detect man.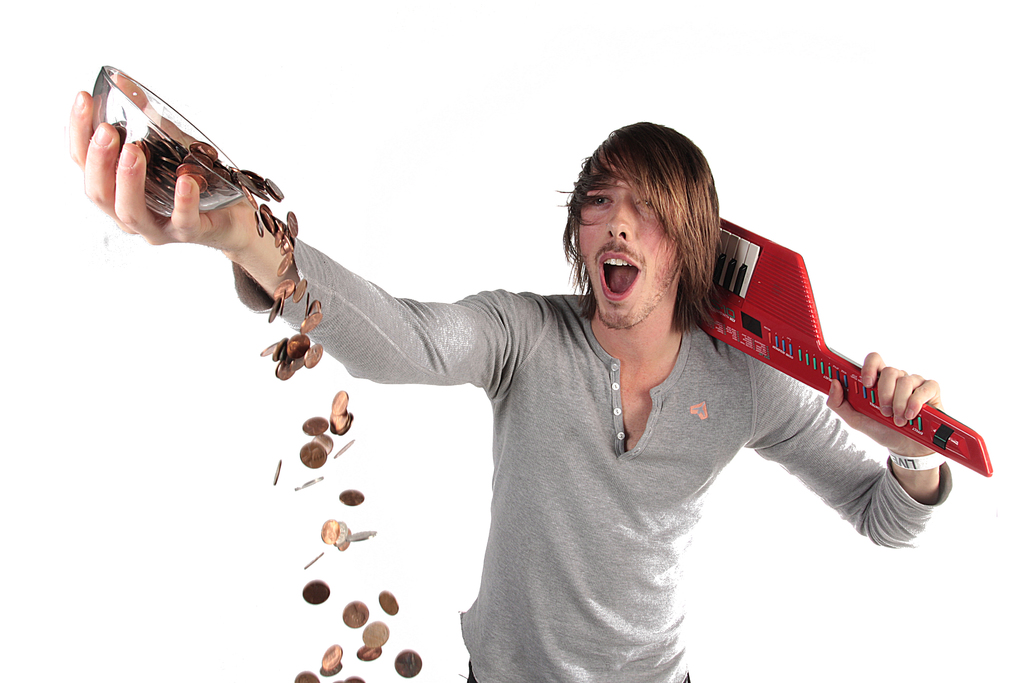
Detected at (left=210, top=120, right=953, bottom=679).
